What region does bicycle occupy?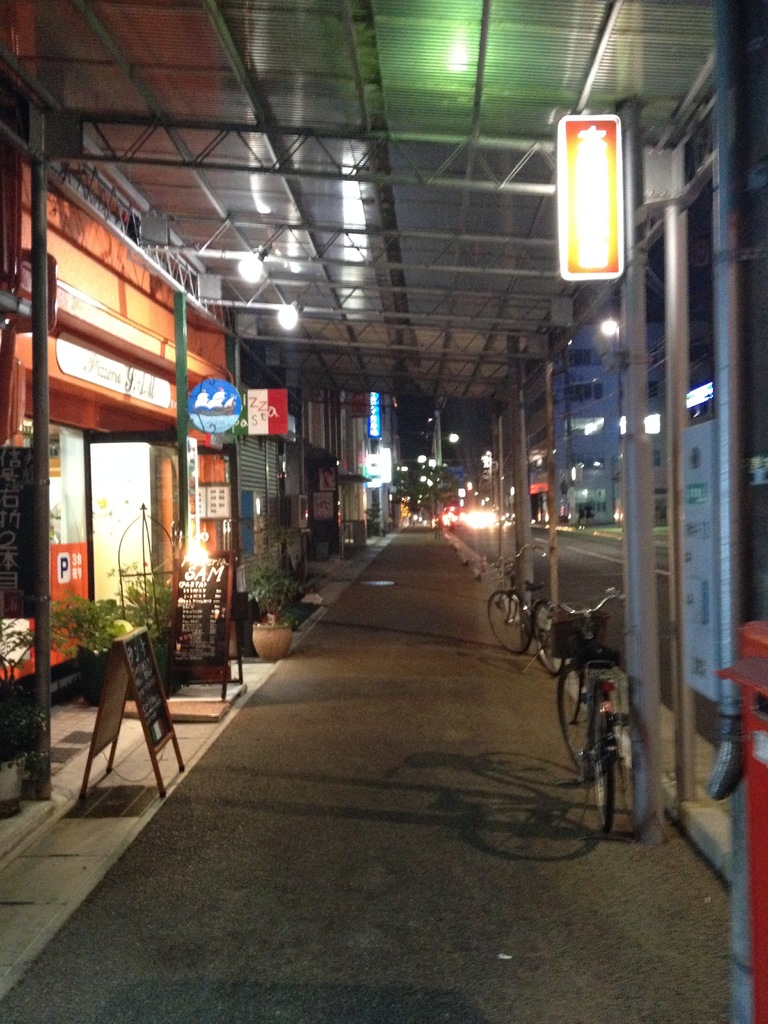
box=[486, 546, 568, 673].
